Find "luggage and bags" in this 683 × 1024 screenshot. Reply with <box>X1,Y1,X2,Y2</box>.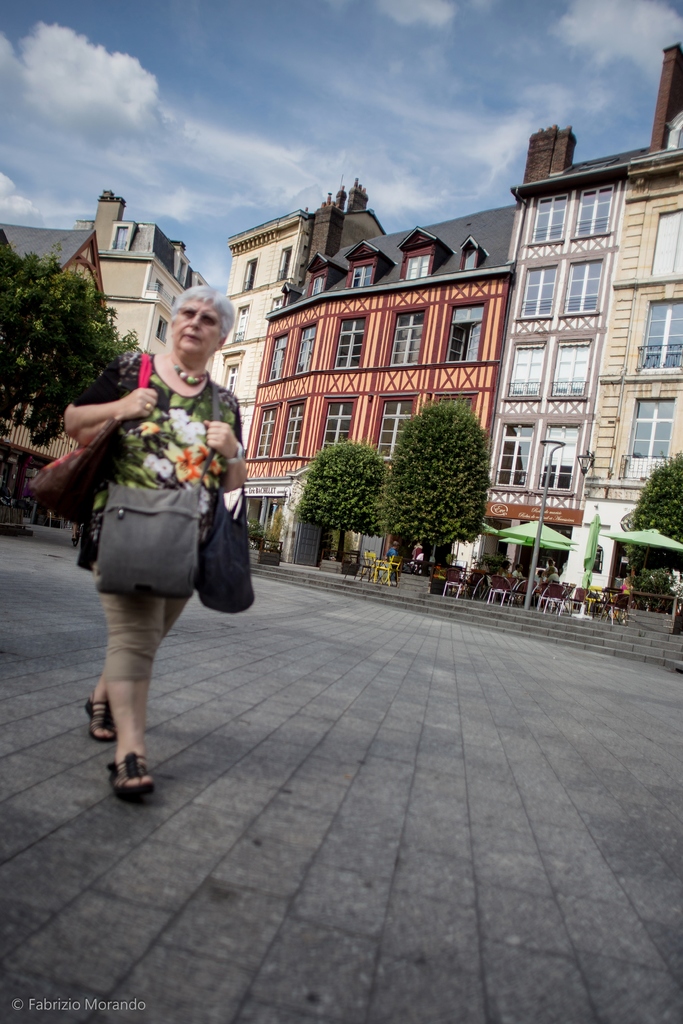
<box>17,345,167,524</box>.
